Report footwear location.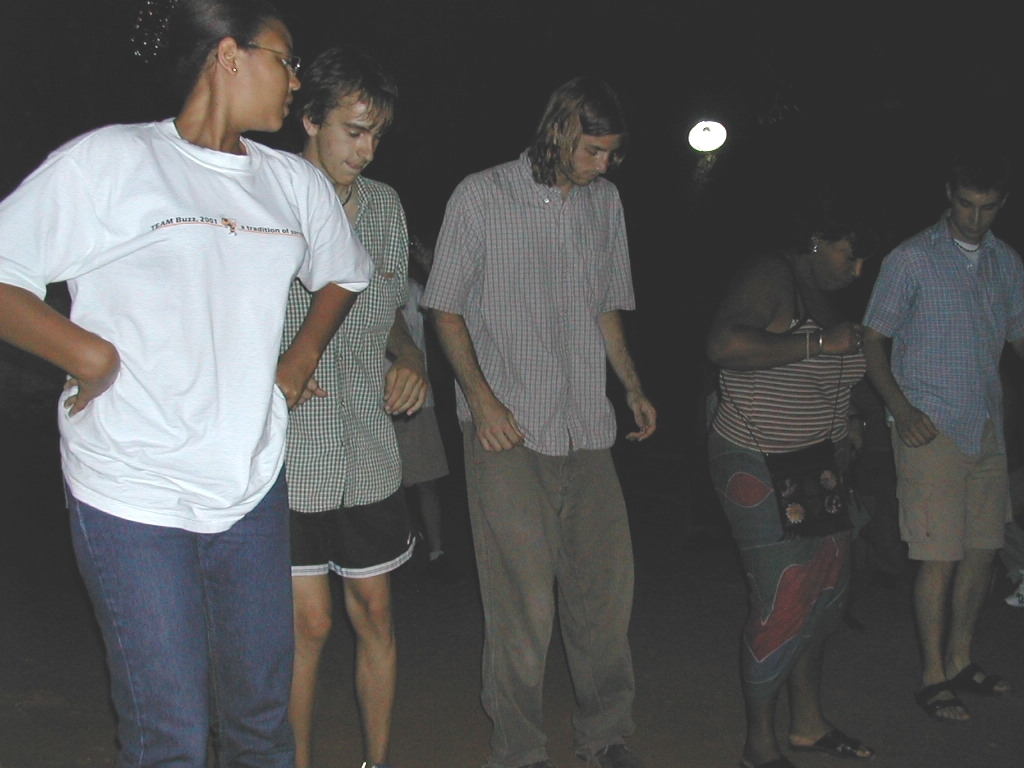
Report: locate(582, 746, 684, 767).
